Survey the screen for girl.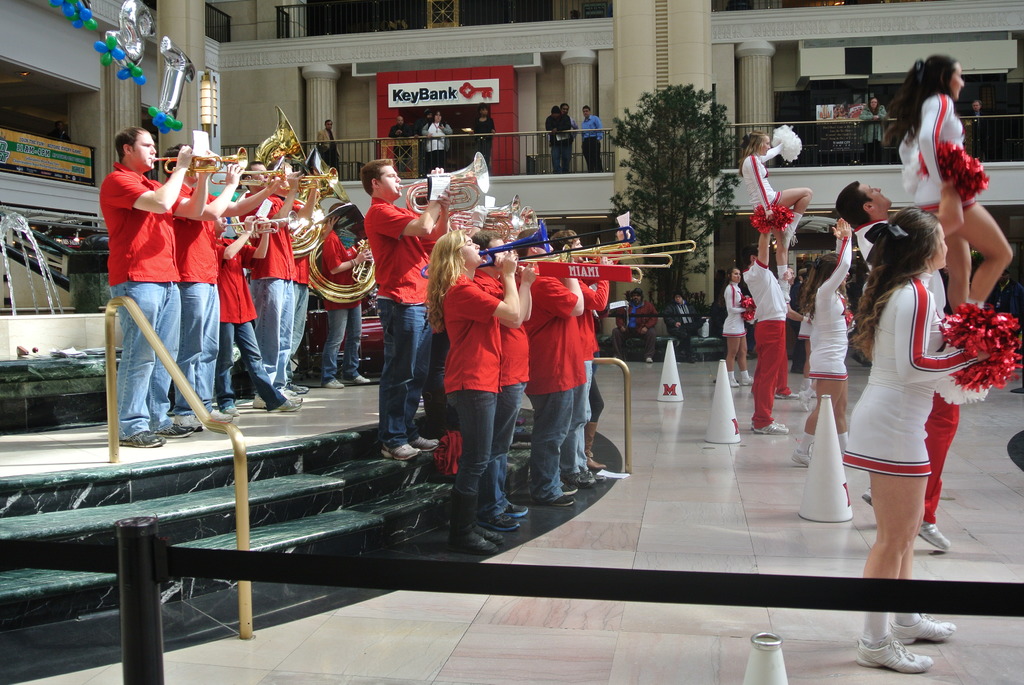
Survey found: x1=808 y1=220 x2=850 y2=462.
